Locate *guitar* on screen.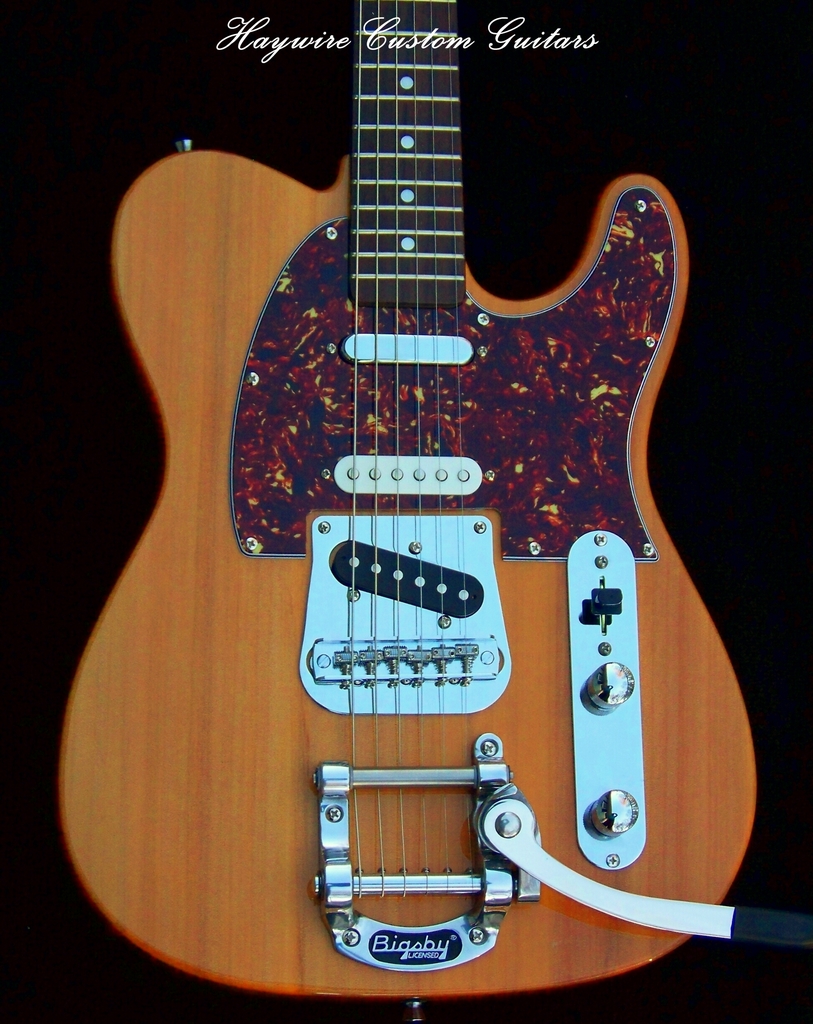
On screen at (56, 0, 755, 1002).
